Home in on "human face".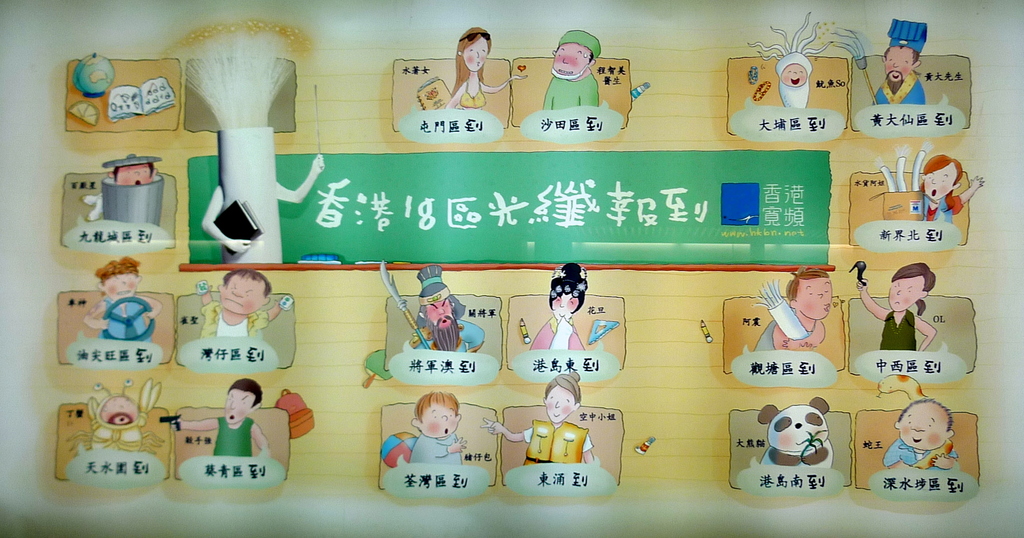
Homed in at select_region(924, 164, 952, 200).
